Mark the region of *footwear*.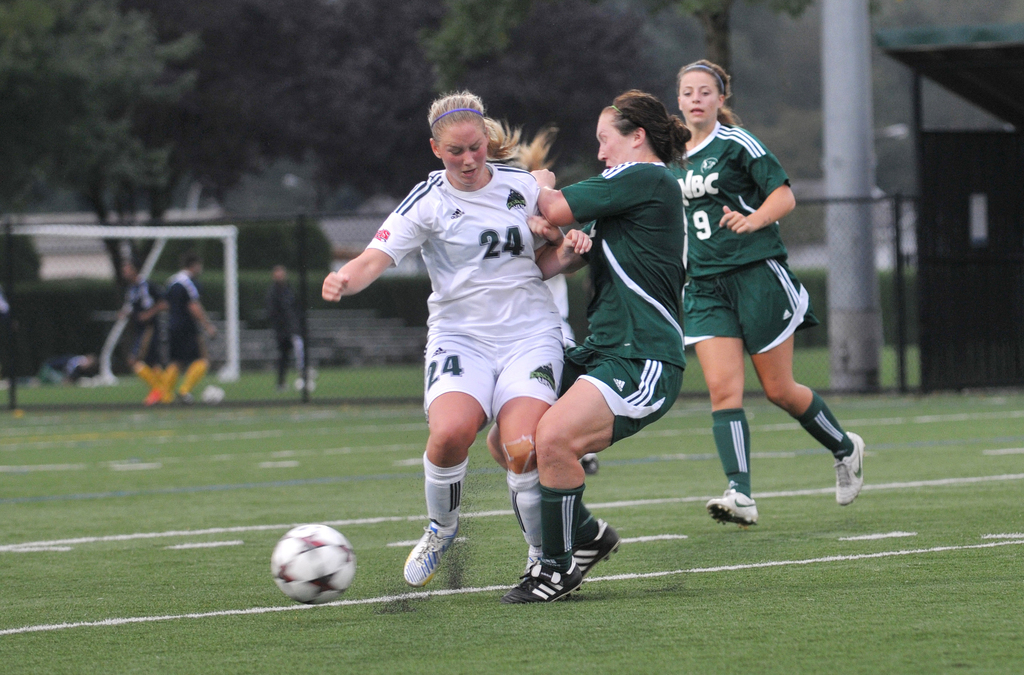
Region: 703 487 760 528.
